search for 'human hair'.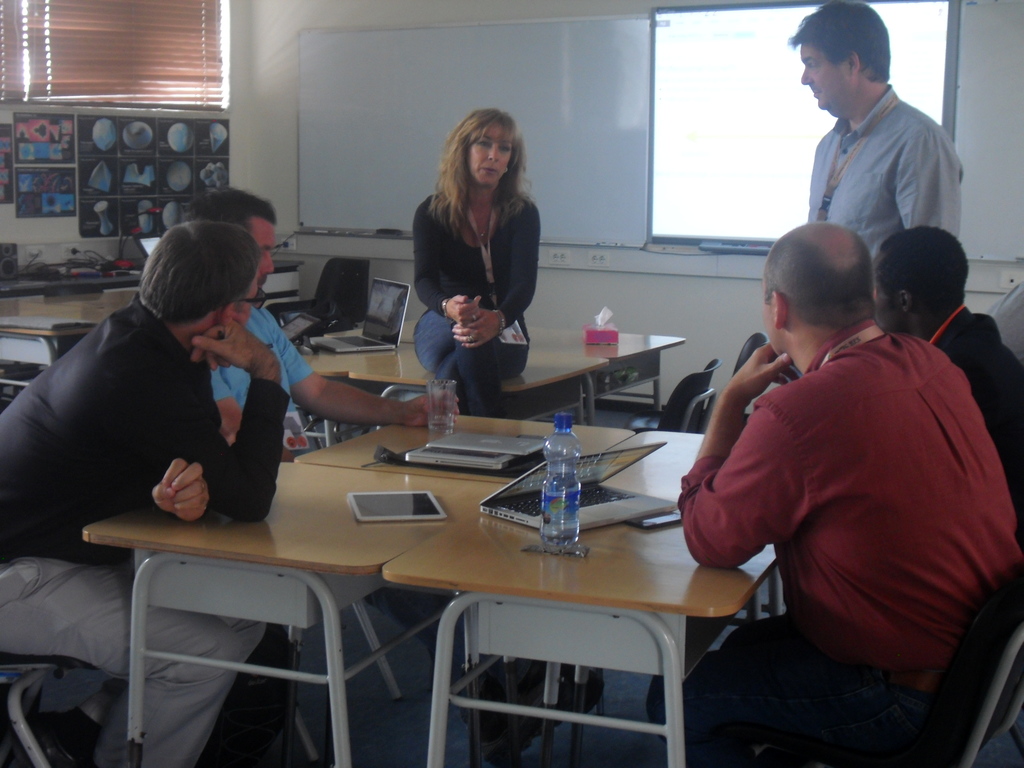
Found at (785, 0, 889, 86).
